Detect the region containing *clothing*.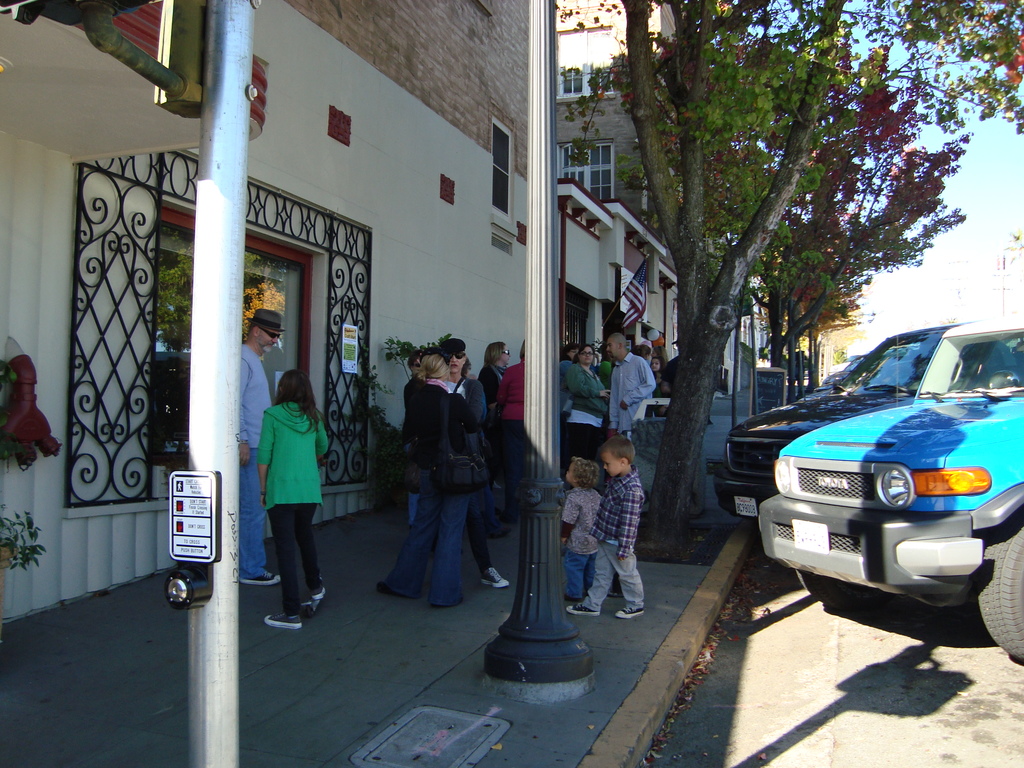
<box>501,424,527,518</box>.
